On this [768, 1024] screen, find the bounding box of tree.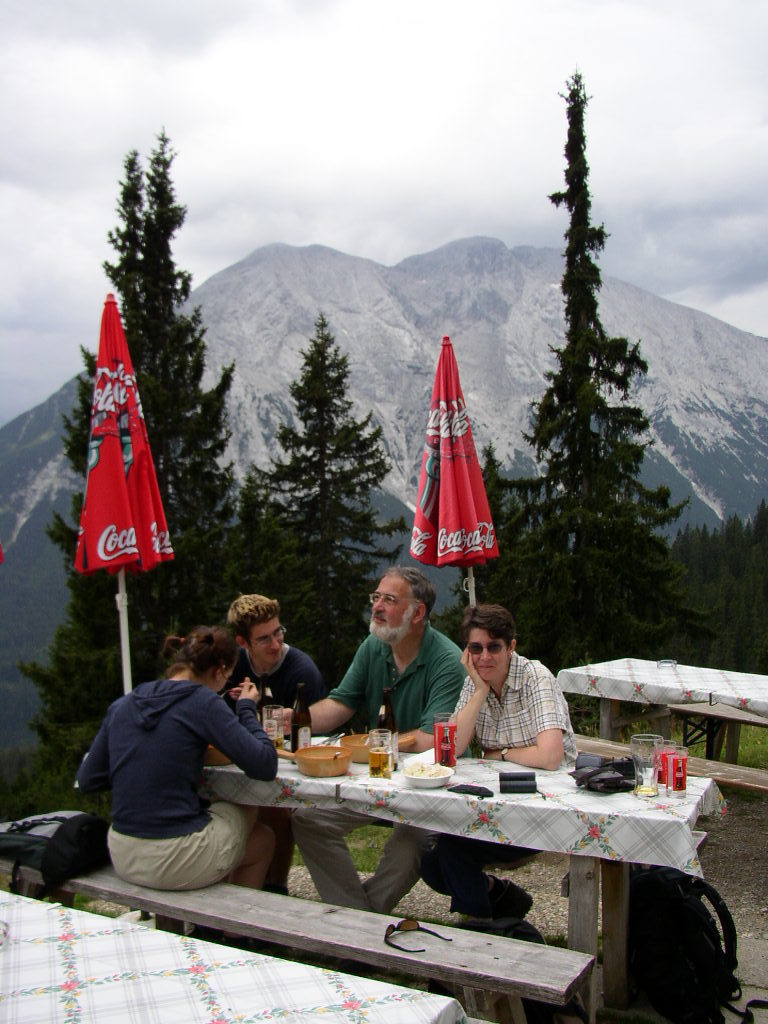
Bounding box: (x1=236, y1=310, x2=411, y2=700).
